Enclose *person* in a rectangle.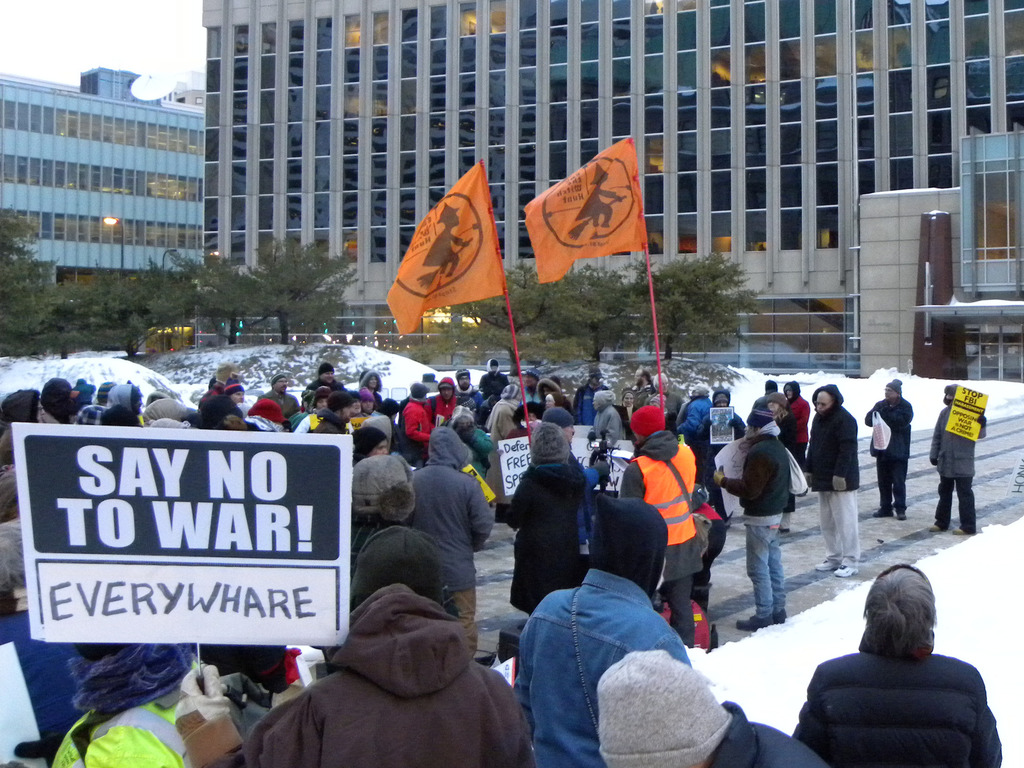
{"x1": 296, "y1": 383, "x2": 324, "y2": 429}.
